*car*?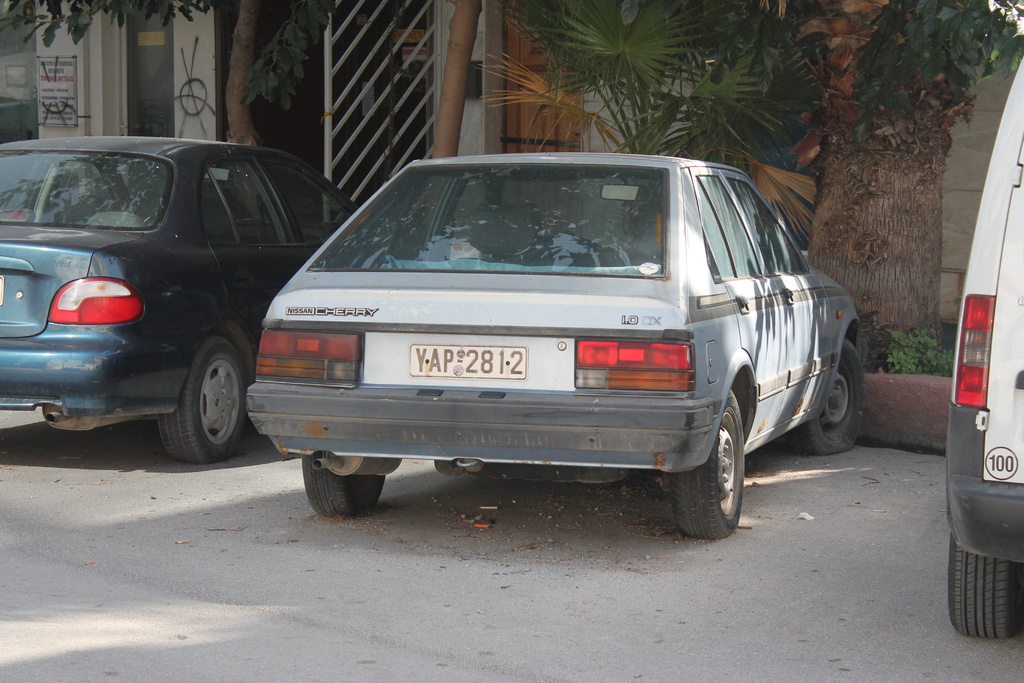
(x1=245, y1=152, x2=862, y2=534)
